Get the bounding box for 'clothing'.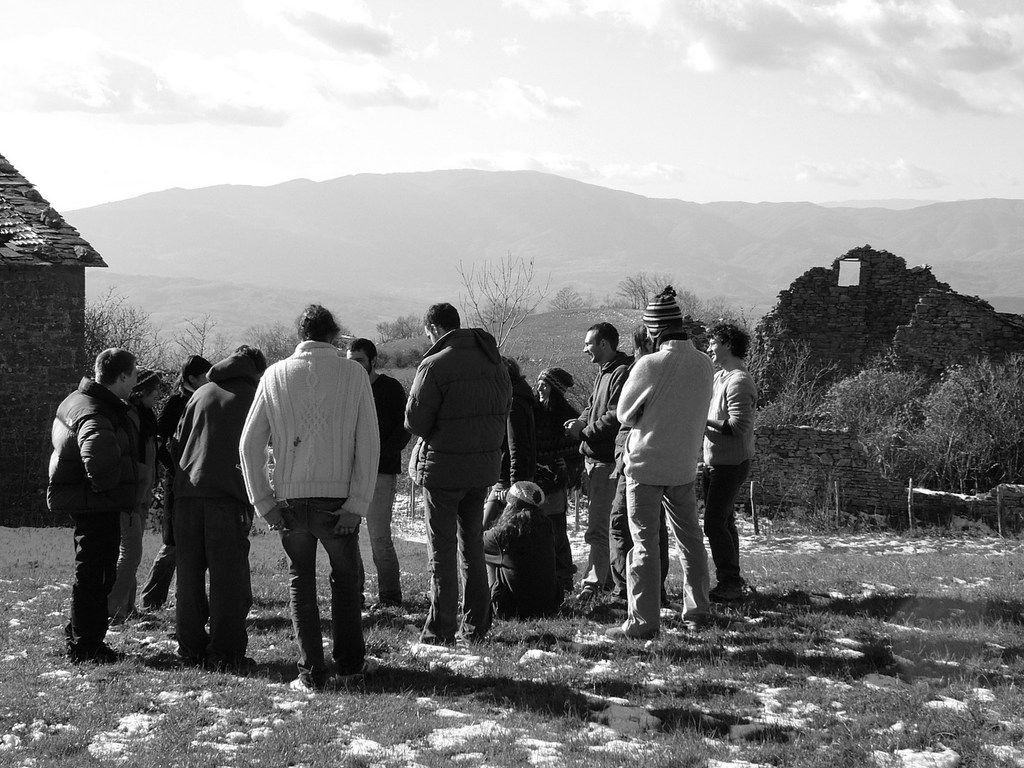
[48, 365, 130, 650].
